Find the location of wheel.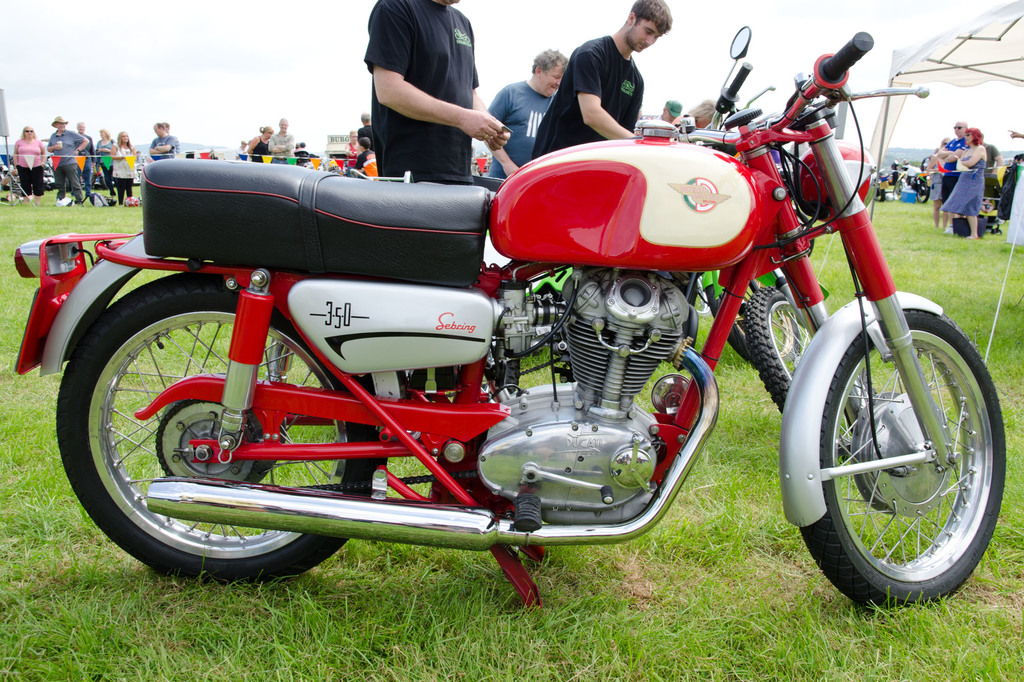
Location: bbox=(810, 289, 996, 599).
